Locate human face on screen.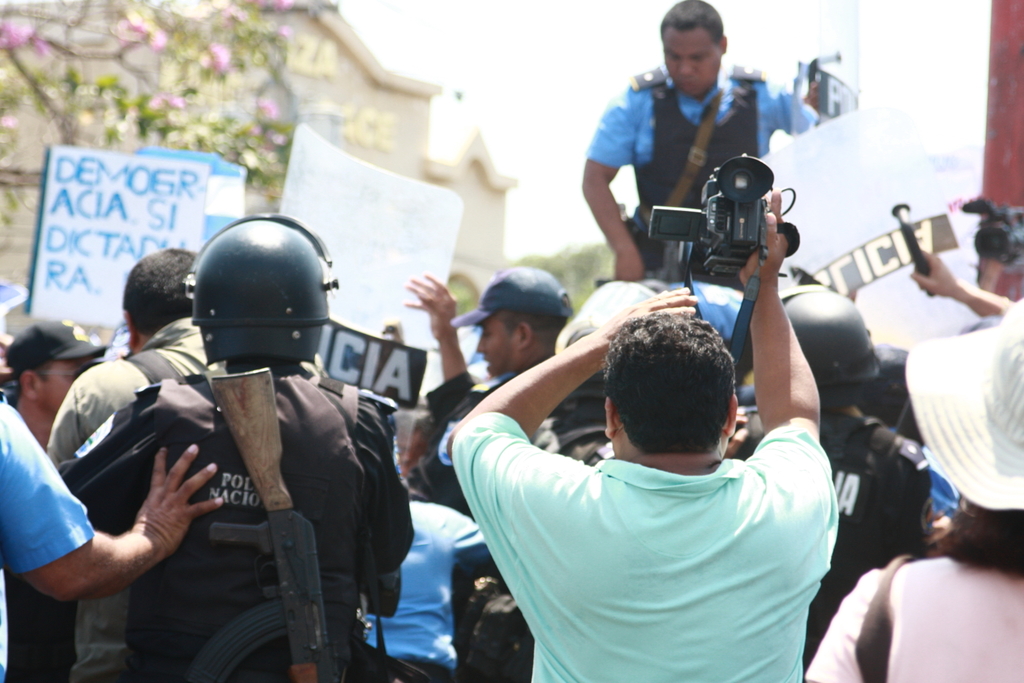
On screen at (474,315,515,372).
